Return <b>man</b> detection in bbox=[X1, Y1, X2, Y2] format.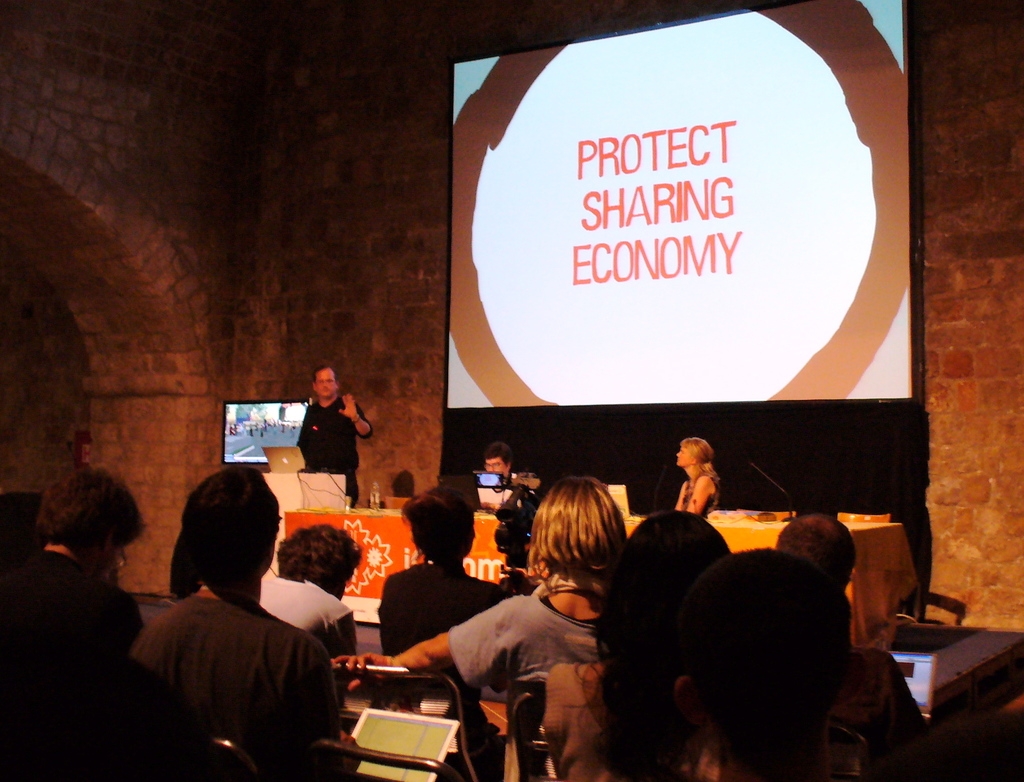
bbox=[296, 364, 373, 508].
